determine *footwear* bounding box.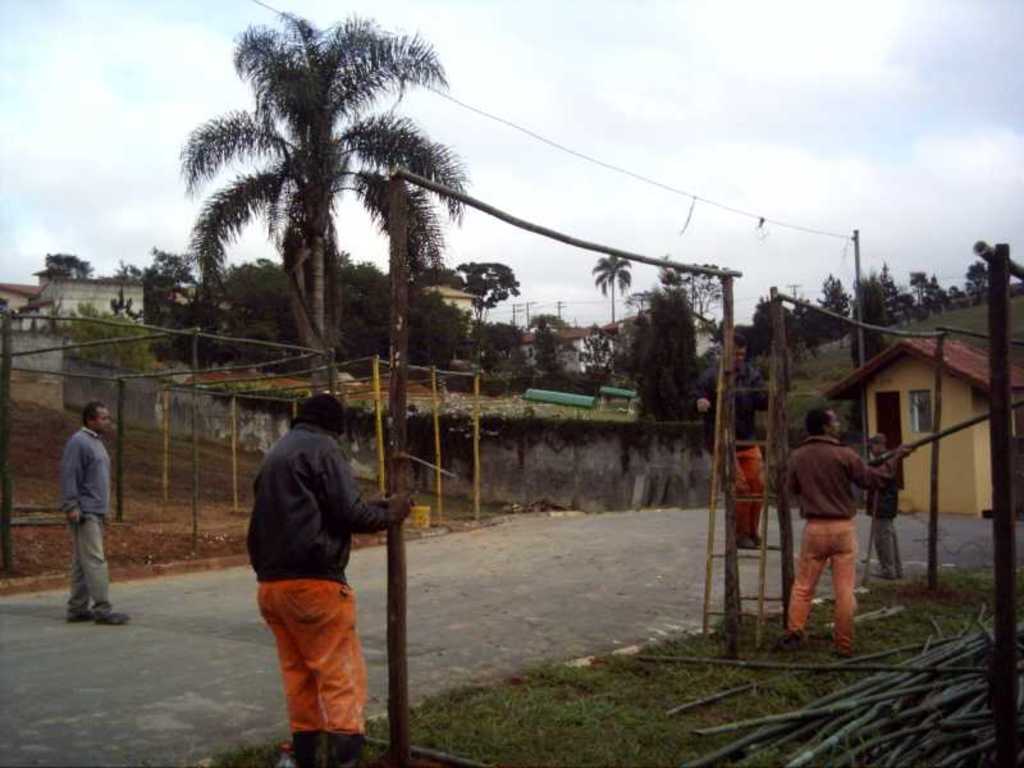
Determined: 751:532:772:548.
